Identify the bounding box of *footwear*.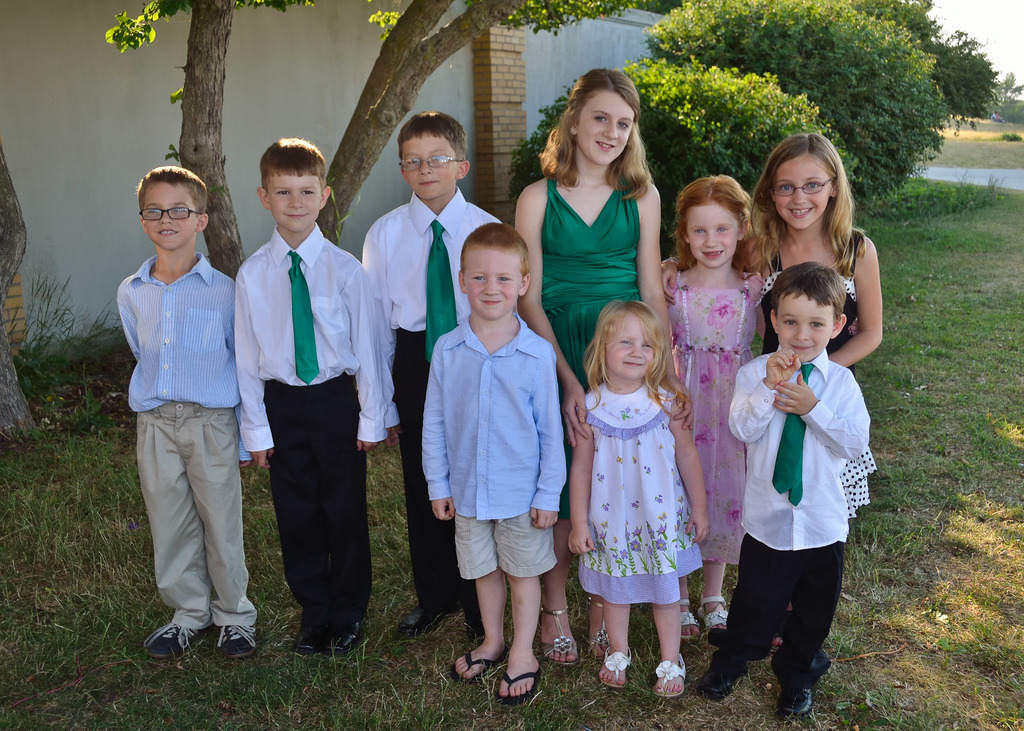
left=215, top=627, right=257, bottom=660.
